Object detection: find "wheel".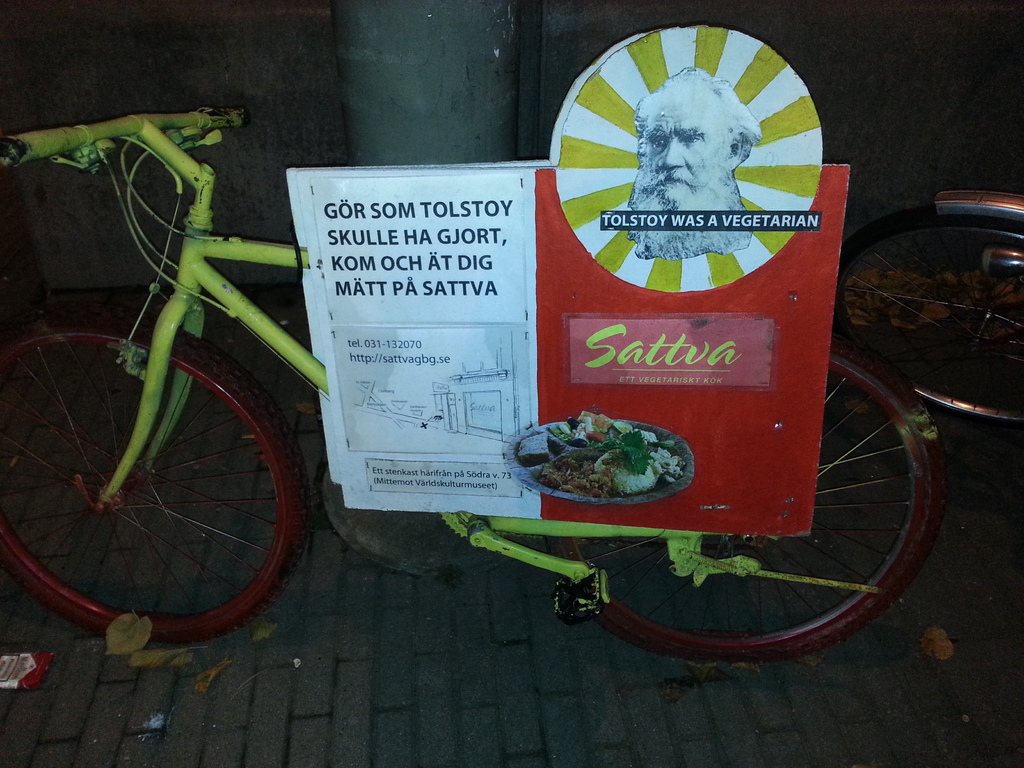
BBox(824, 193, 1023, 431).
